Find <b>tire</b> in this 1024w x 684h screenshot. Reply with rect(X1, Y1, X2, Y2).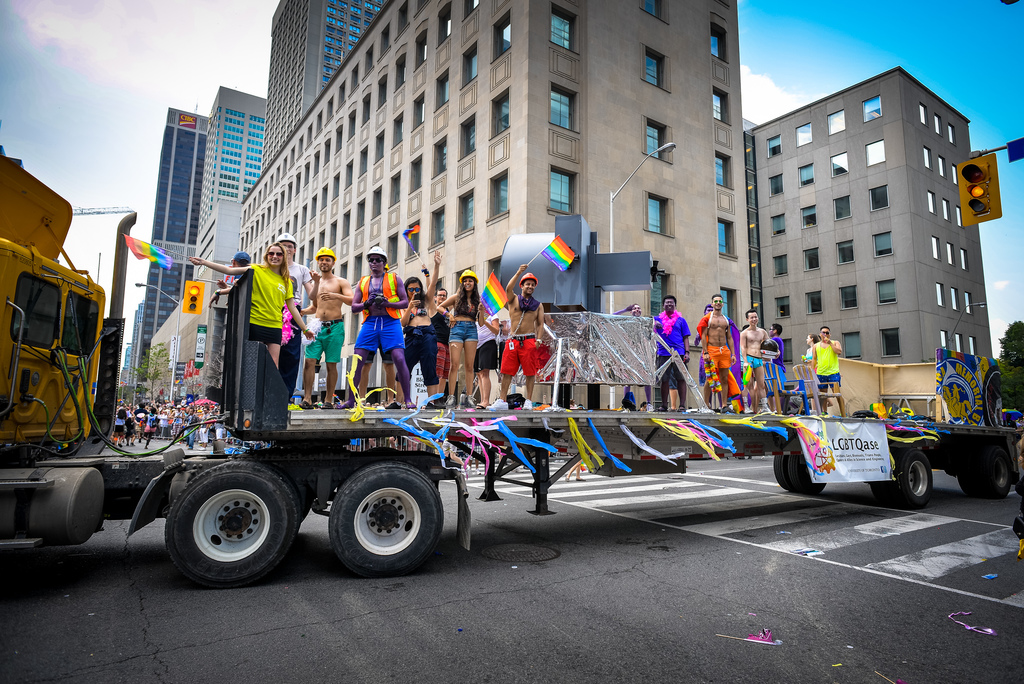
rect(970, 437, 1007, 500).
